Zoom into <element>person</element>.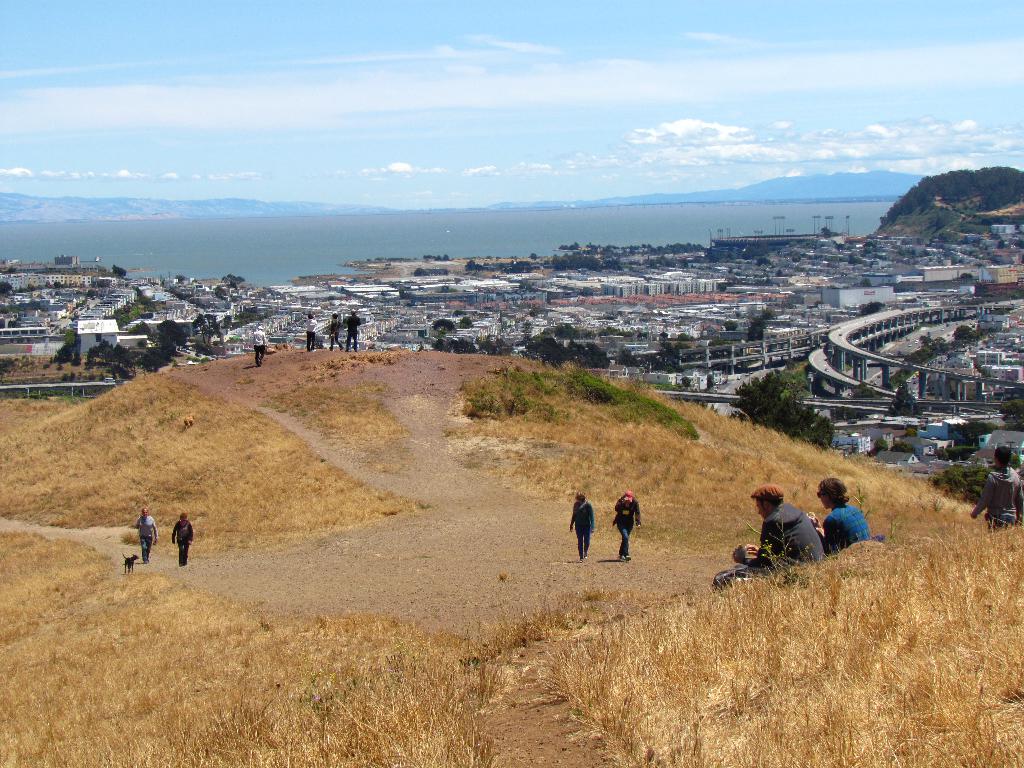
Zoom target: {"x1": 170, "y1": 513, "x2": 193, "y2": 567}.
